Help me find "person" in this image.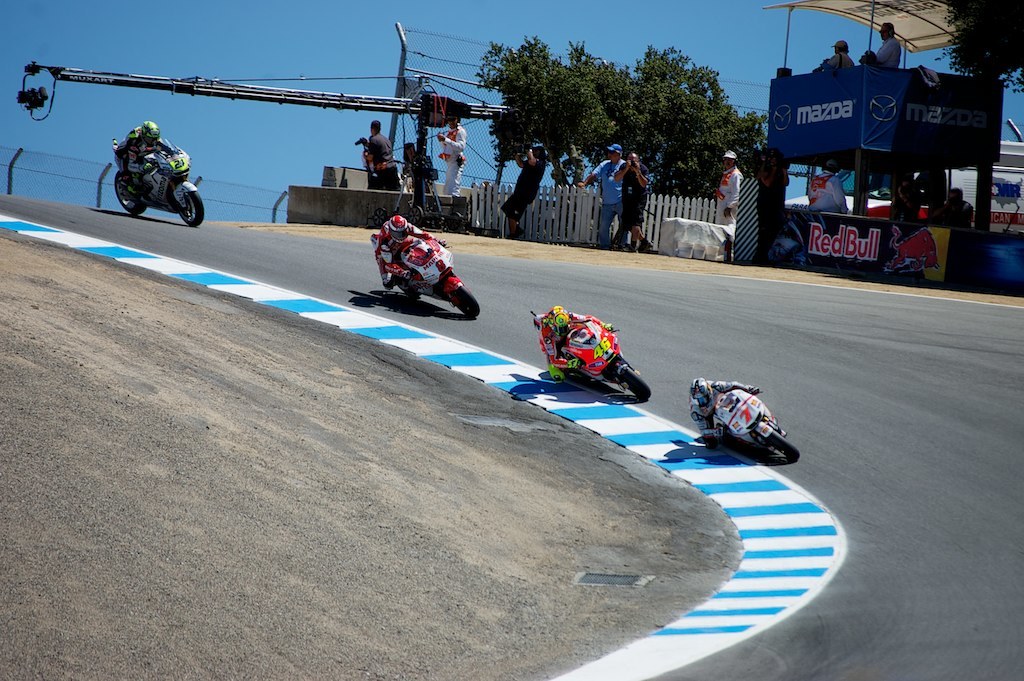
Found it: [x1=542, y1=311, x2=587, y2=375].
